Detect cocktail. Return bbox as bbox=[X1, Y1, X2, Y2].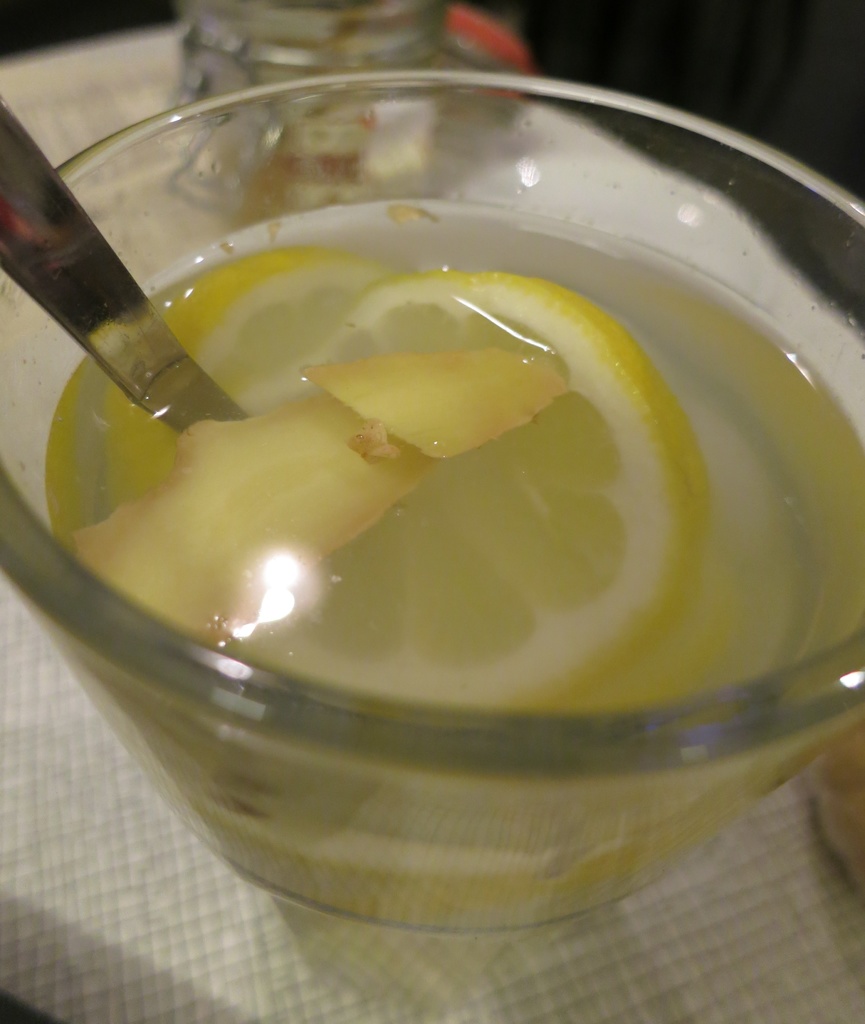
bbox=[0, 66, 864, 1000].
